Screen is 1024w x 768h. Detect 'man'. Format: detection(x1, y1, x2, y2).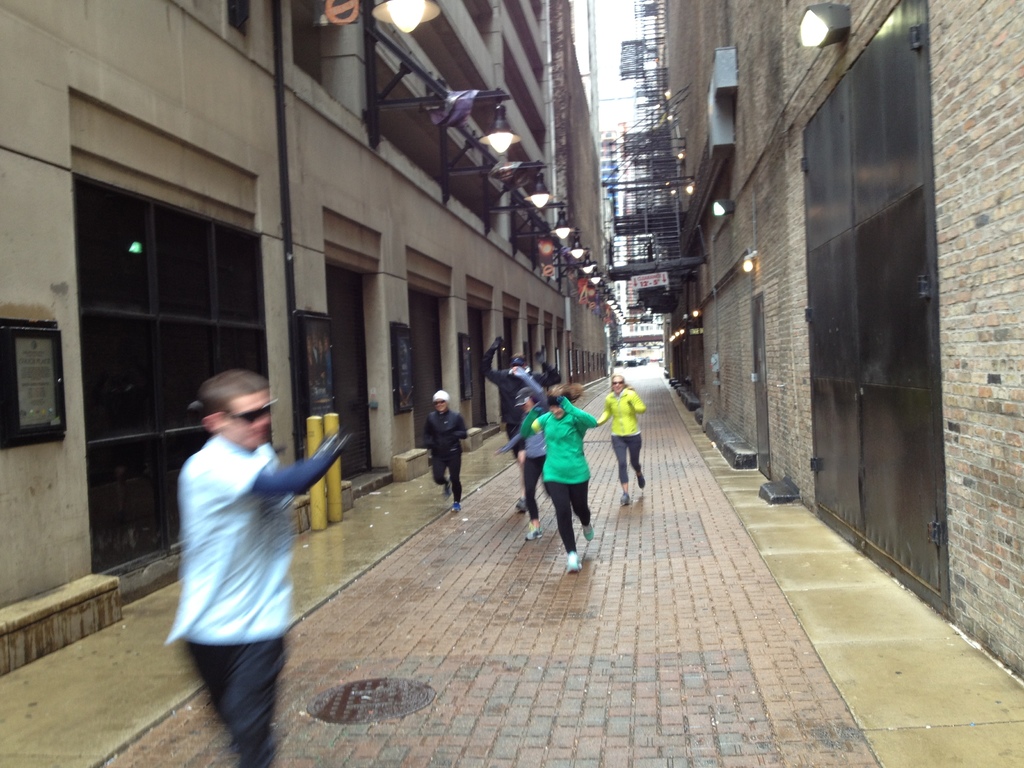
detection(420, 385, 468, 517).
